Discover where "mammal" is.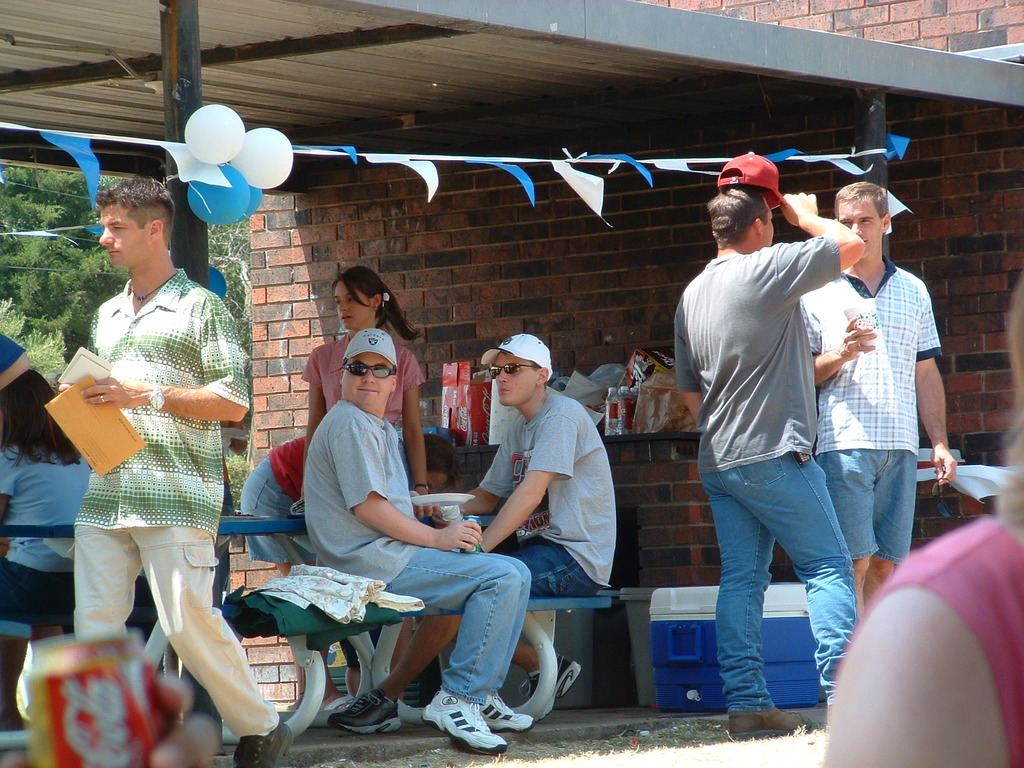
Discovered at (822,268,1023,767).
